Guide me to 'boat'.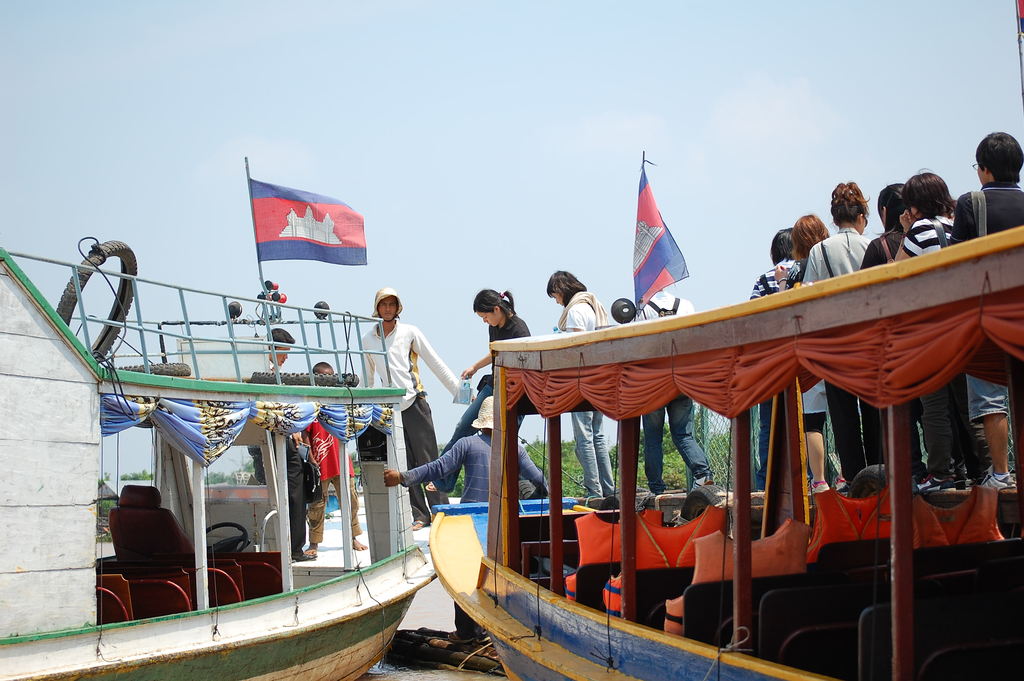
Guidance: 407/208/1011/680.
